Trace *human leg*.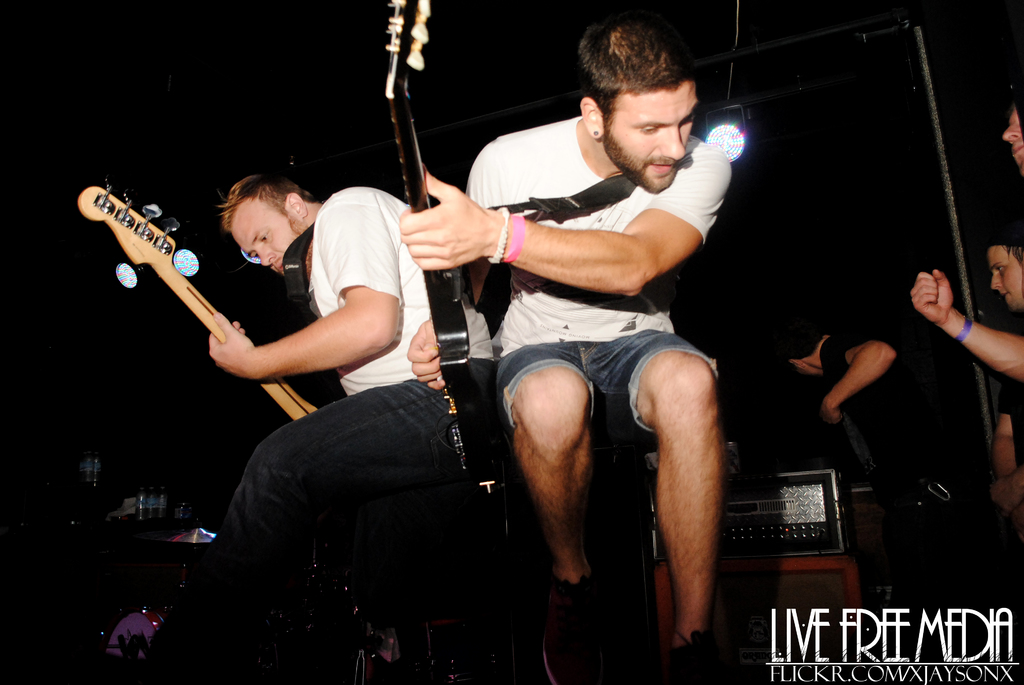
Traced to bbox=(610, 329, 719, 677).
